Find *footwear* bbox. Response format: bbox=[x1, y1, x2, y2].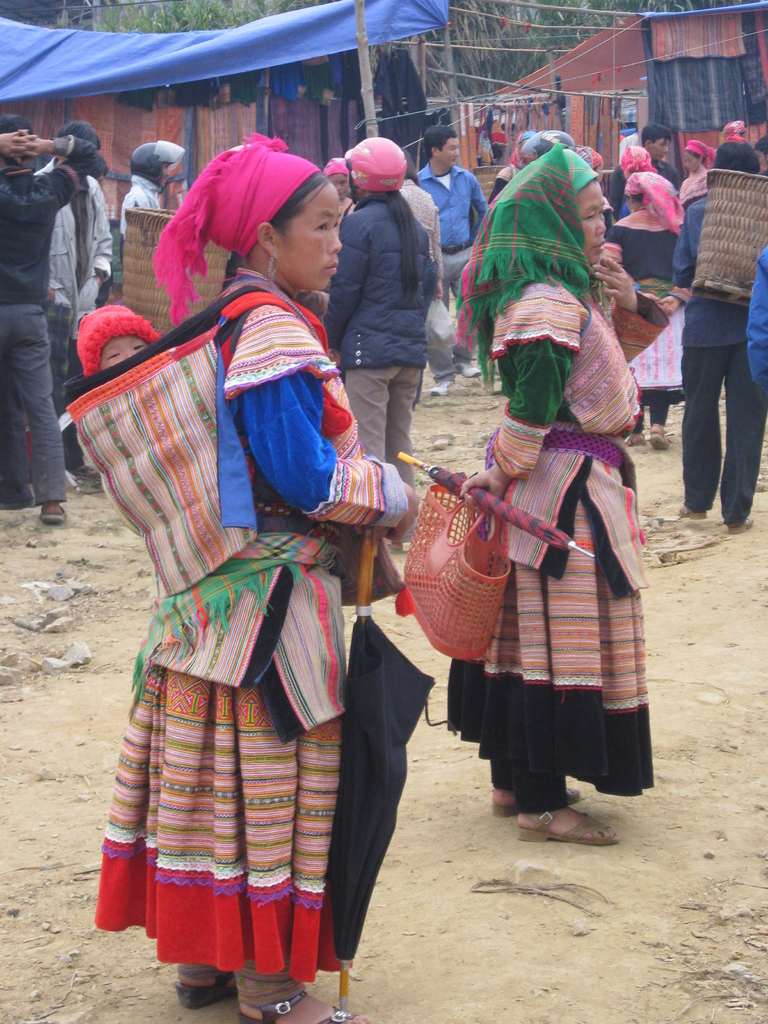
bbox=[71, 475, 106, 497].
